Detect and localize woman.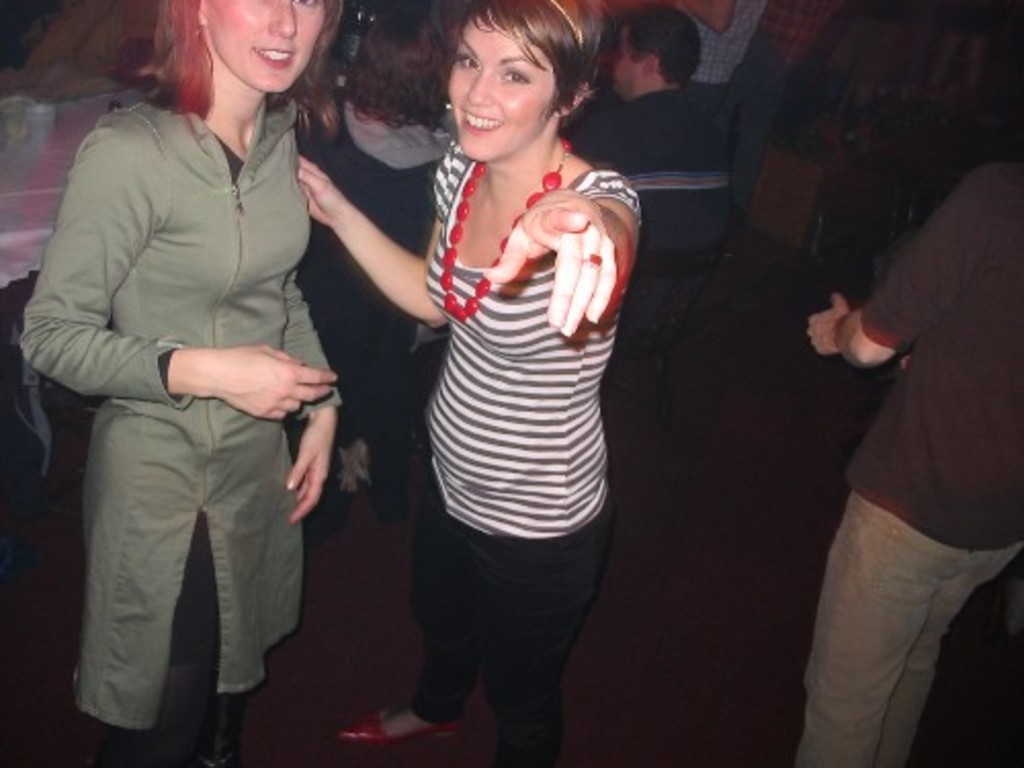
Localized at region(317, 10, 657, 739).
